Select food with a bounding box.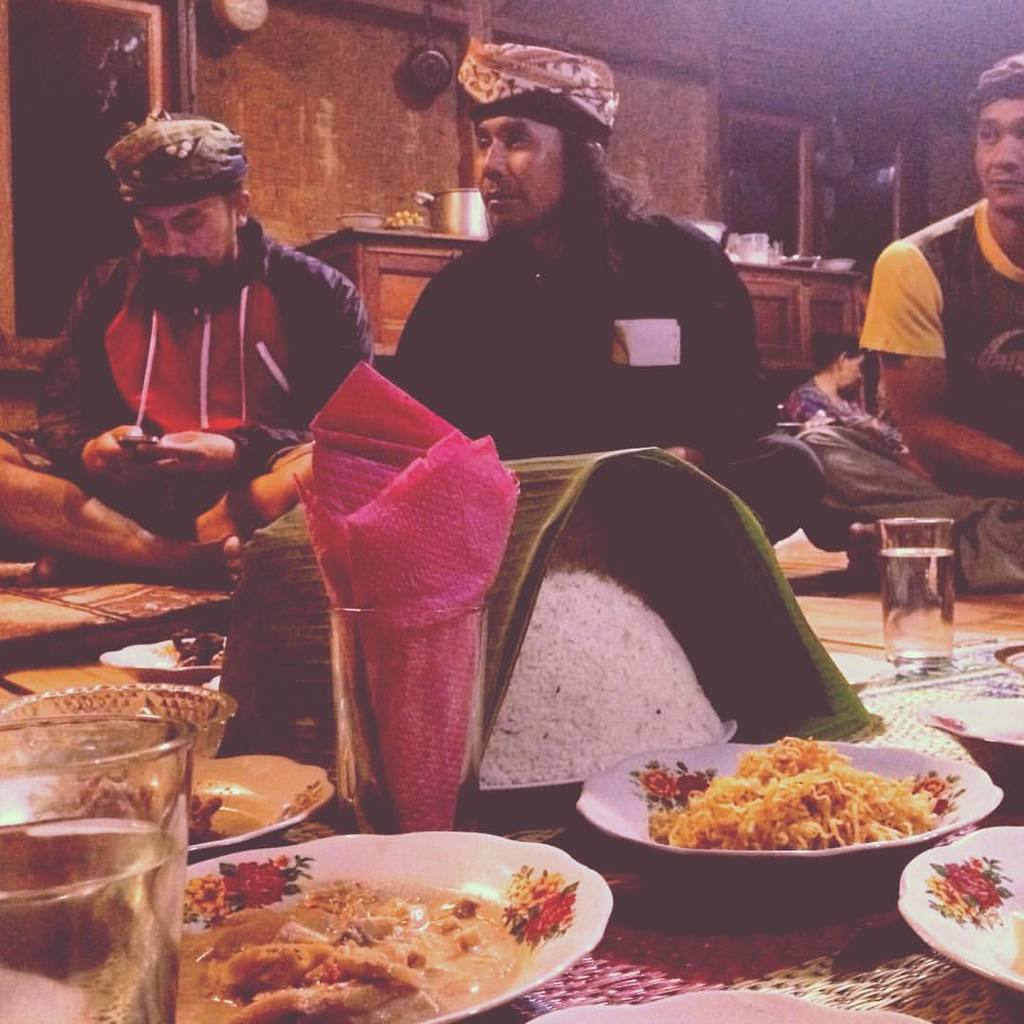
78/784/221/839.
